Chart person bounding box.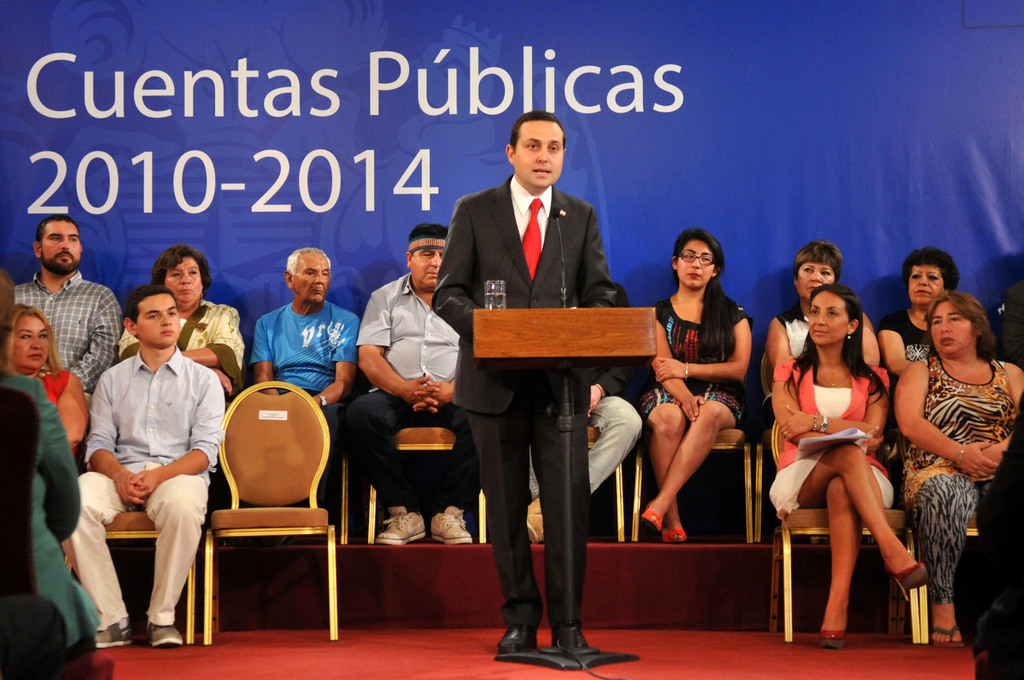
Charted: 768/285/930/645.
